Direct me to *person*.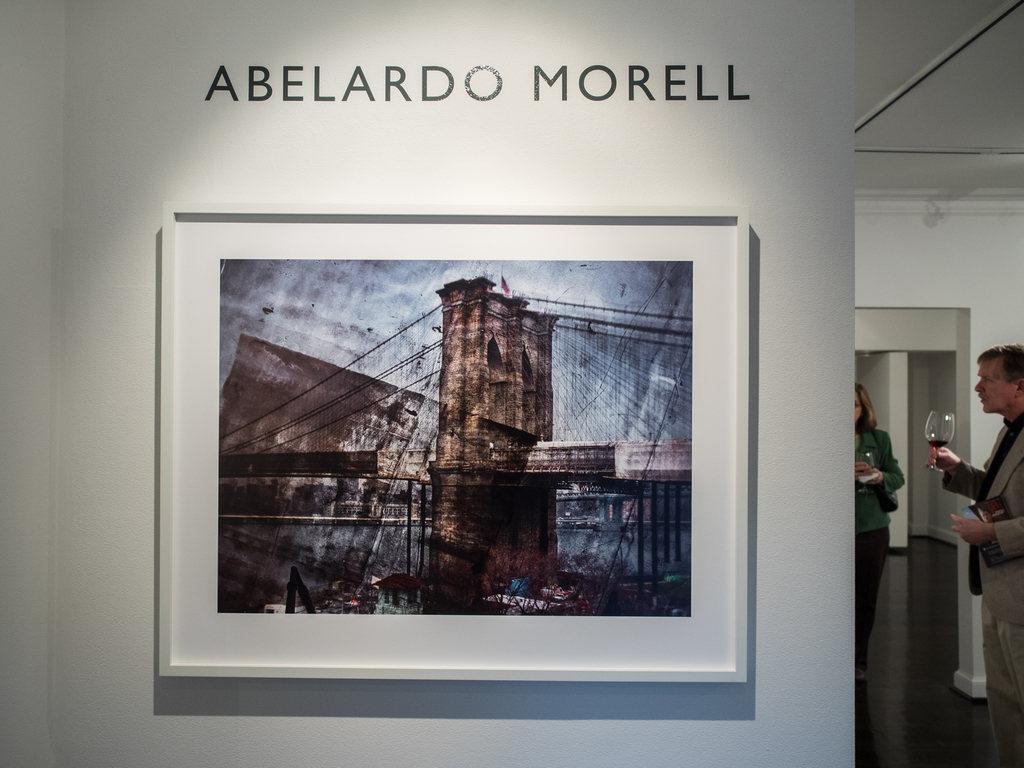
Direction: bbox=[932, 342, 1023, 767].
